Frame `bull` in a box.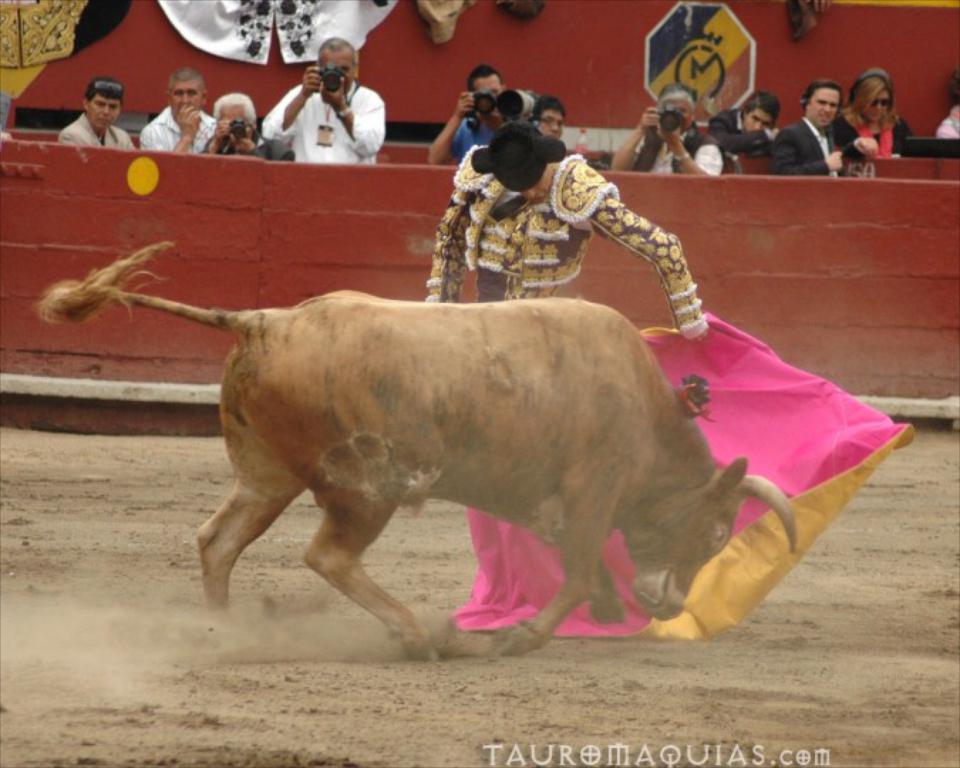
{"left": 44, "top": 236, "right": 796, "bottom": 658}.
